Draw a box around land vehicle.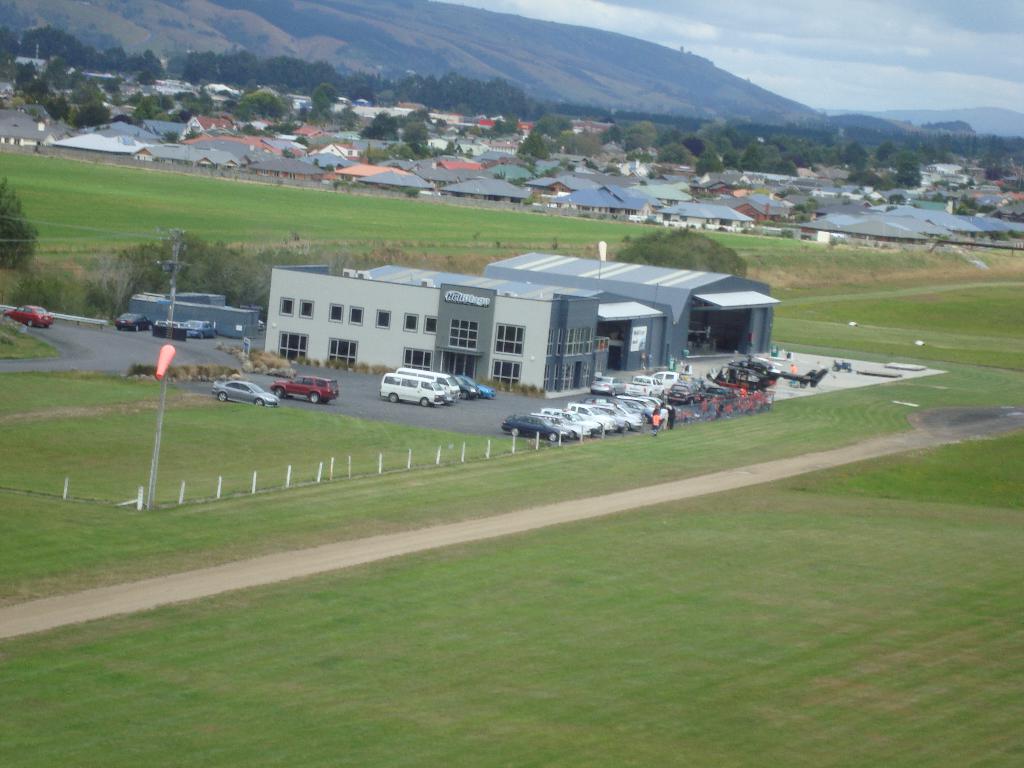
locate(115, 313, 151, 329).
